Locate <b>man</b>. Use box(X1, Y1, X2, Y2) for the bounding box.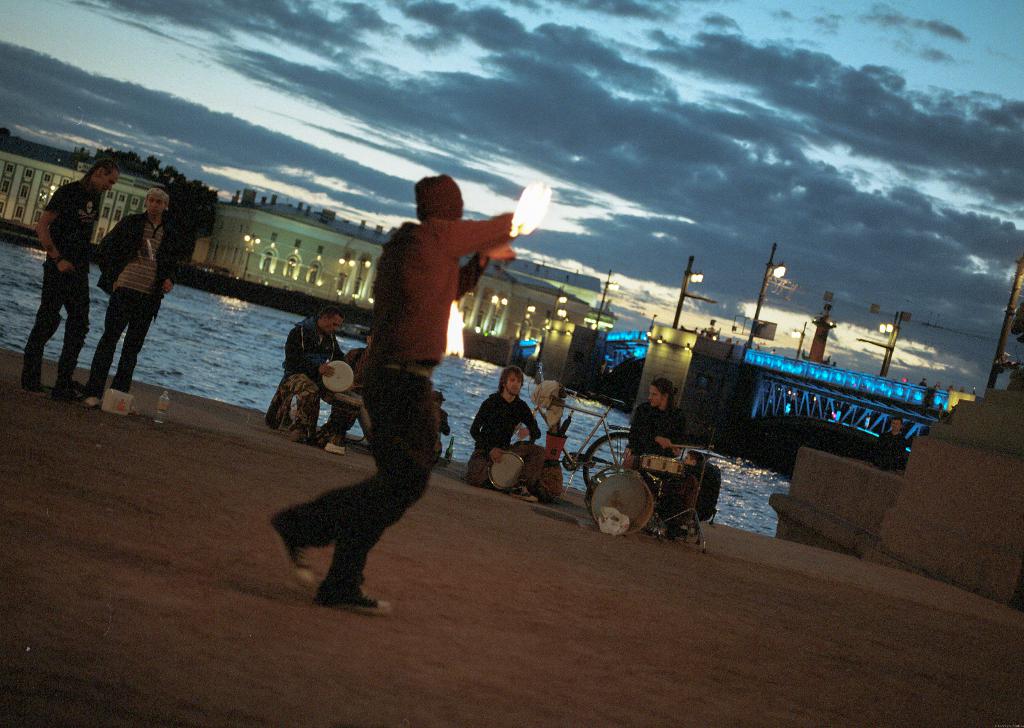
box(657, 450, 700, 536).
